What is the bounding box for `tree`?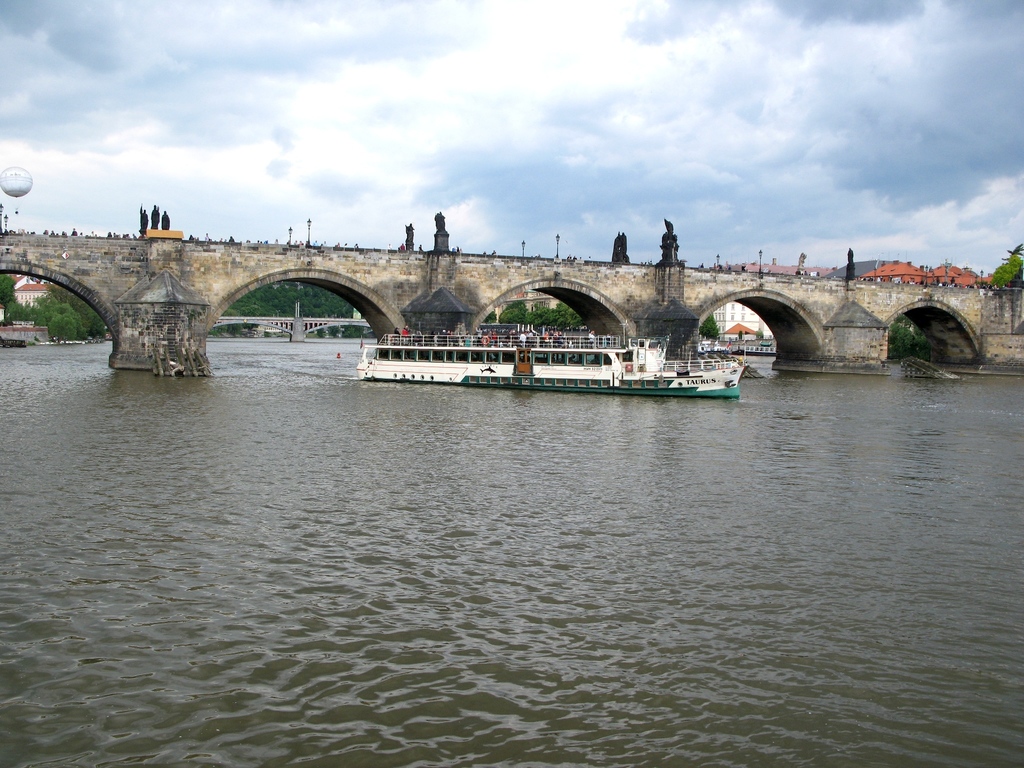
[left=891, top=323, right=927, bottom=362].
